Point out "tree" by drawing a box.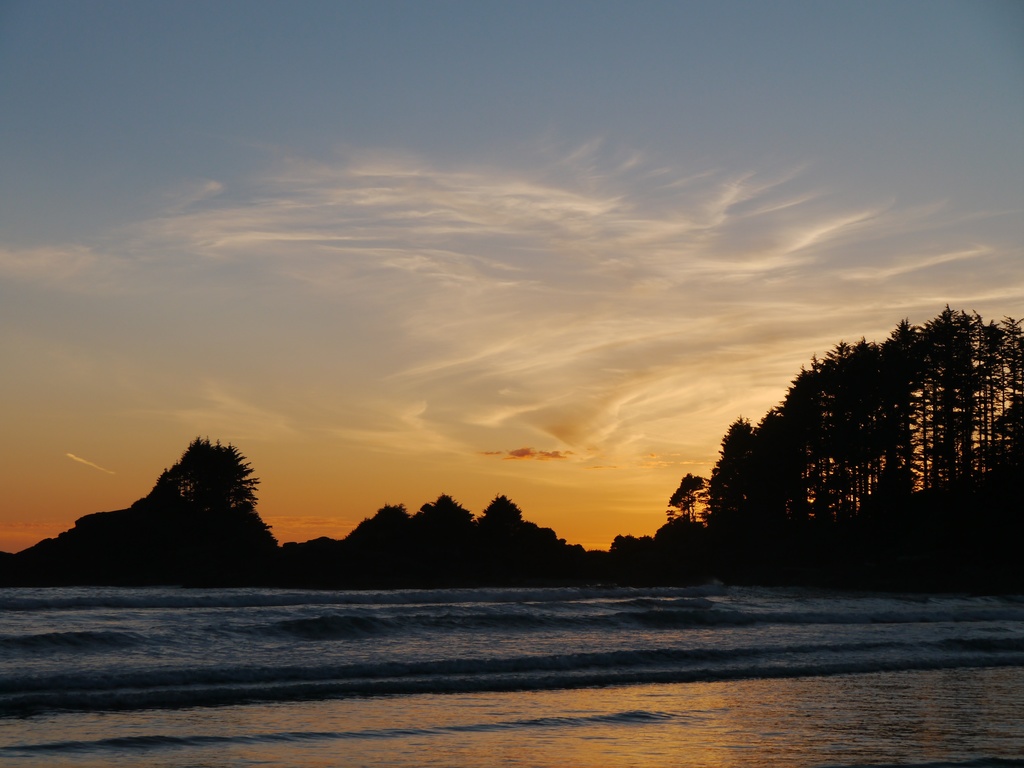
bbox(417, 492, 472, 529).
